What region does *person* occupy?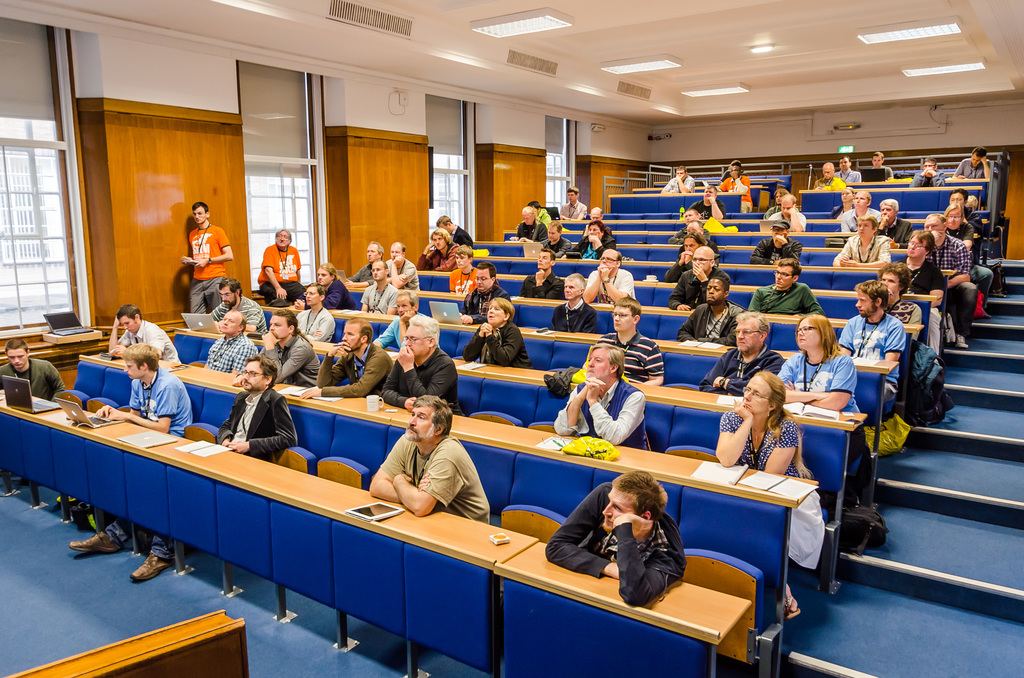
<region>720, 166, 760, 216</region>.
